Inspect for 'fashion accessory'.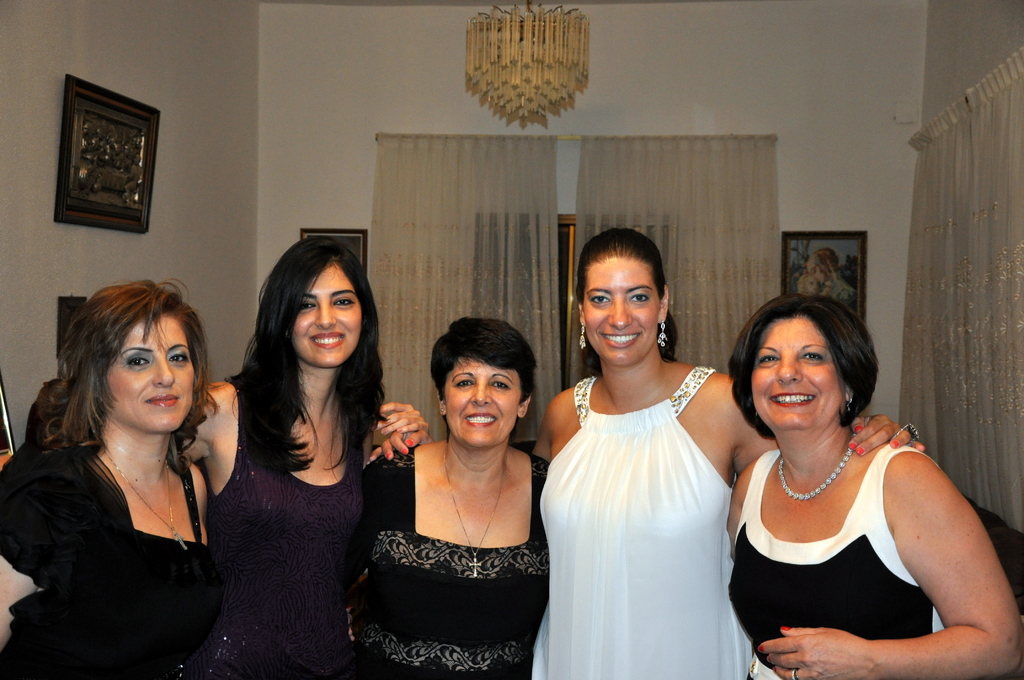
Inspection: x1=657, y1=320, x2=668, y2=346.
